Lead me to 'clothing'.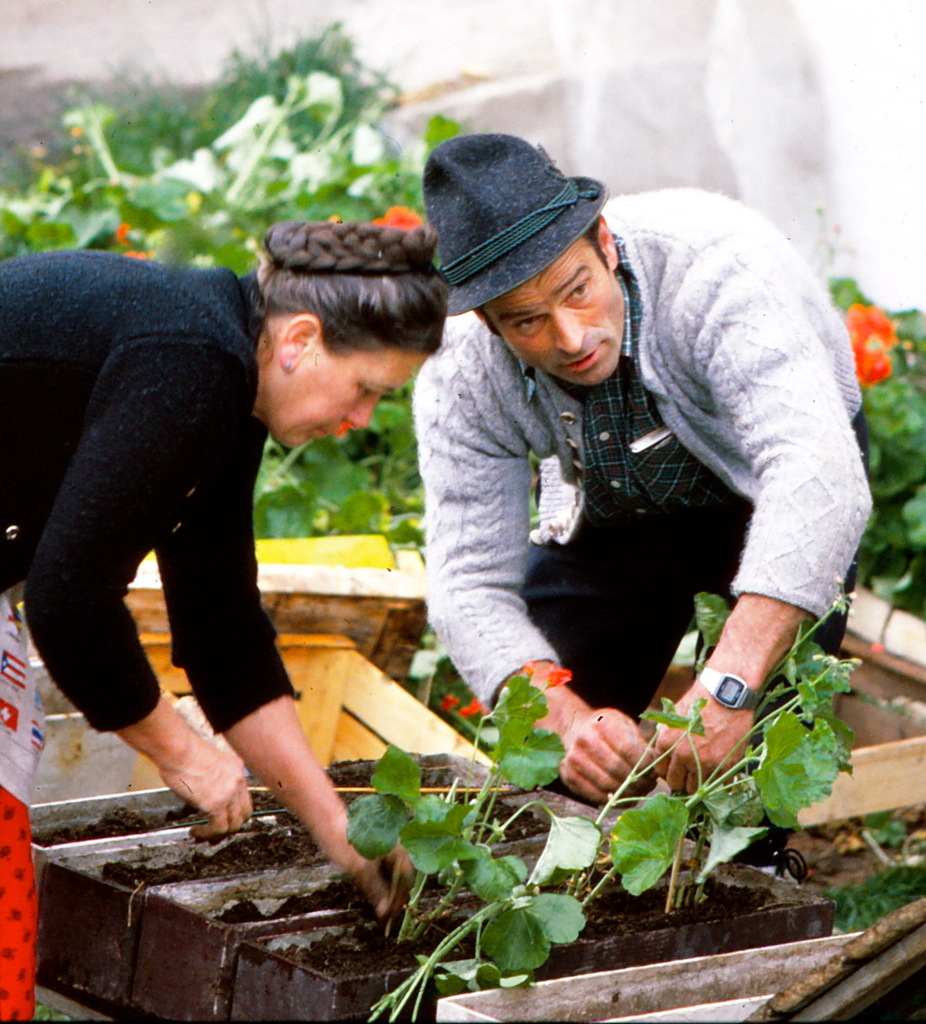
Lead to (left=0, top=253, right=300, bottom=733).
